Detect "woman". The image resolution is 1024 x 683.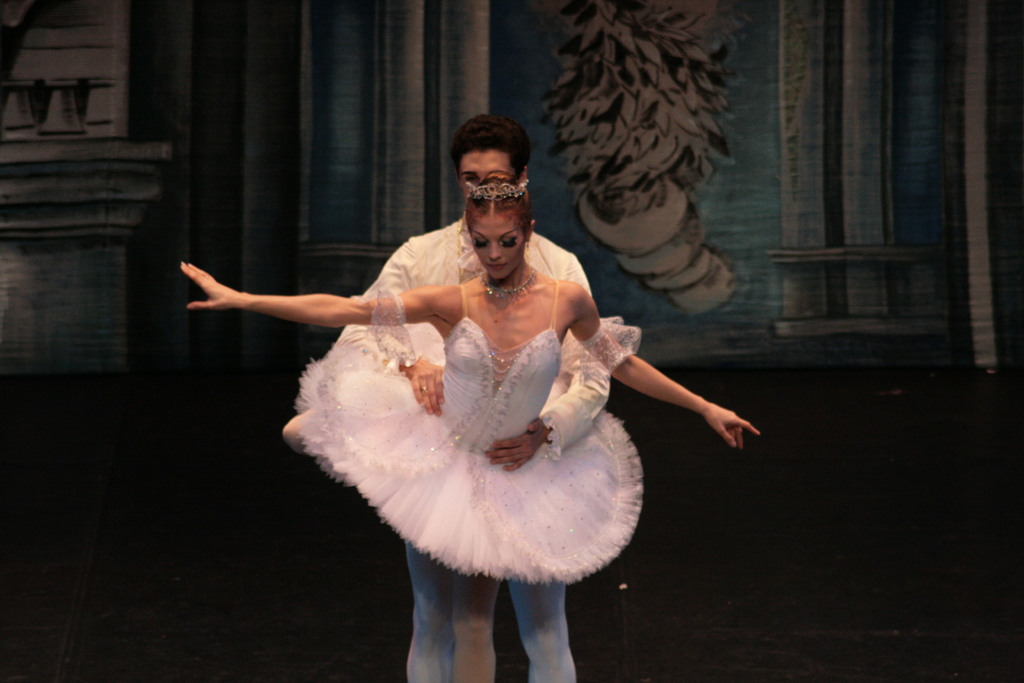
[193,154,787,671].
